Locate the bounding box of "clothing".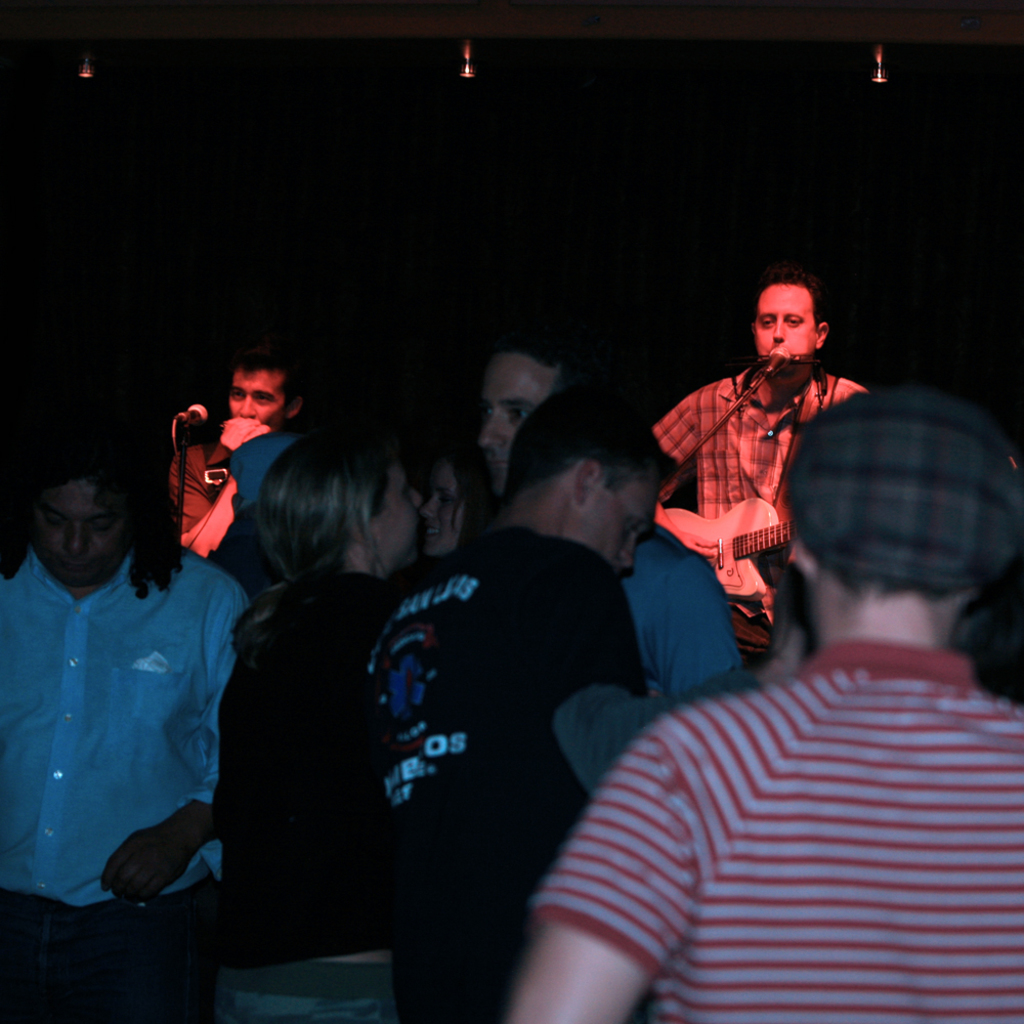
Bounding box: pyautogui.locateOnScreen(220, 558, 390, 1023).
